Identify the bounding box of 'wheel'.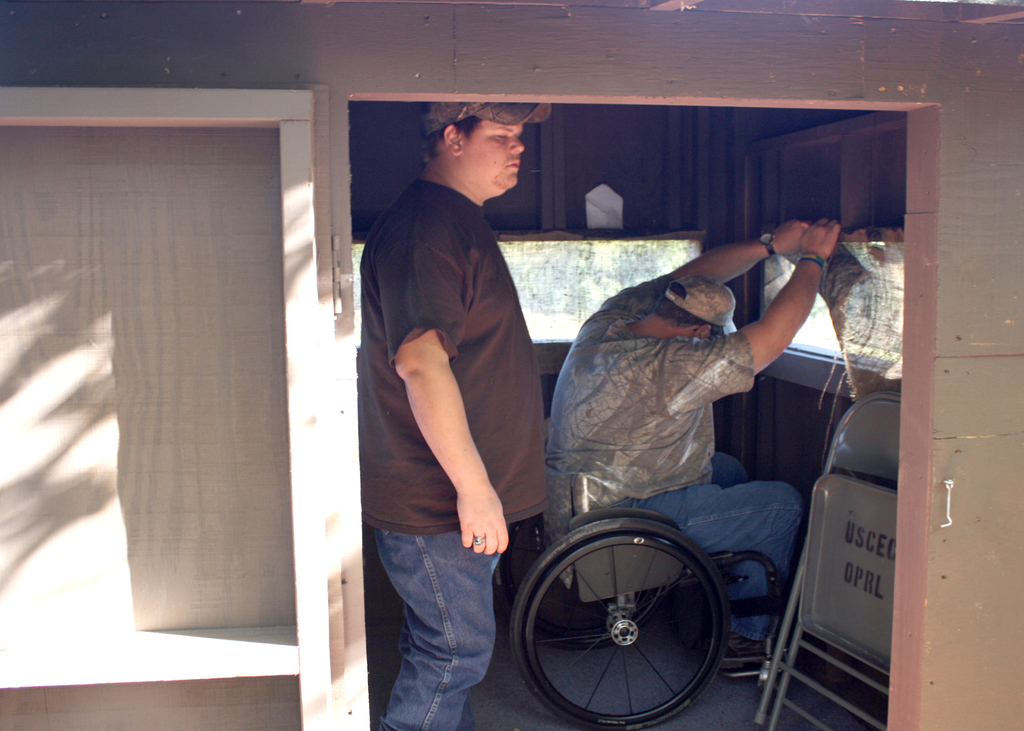
box=[497, 520, 662, 654].
